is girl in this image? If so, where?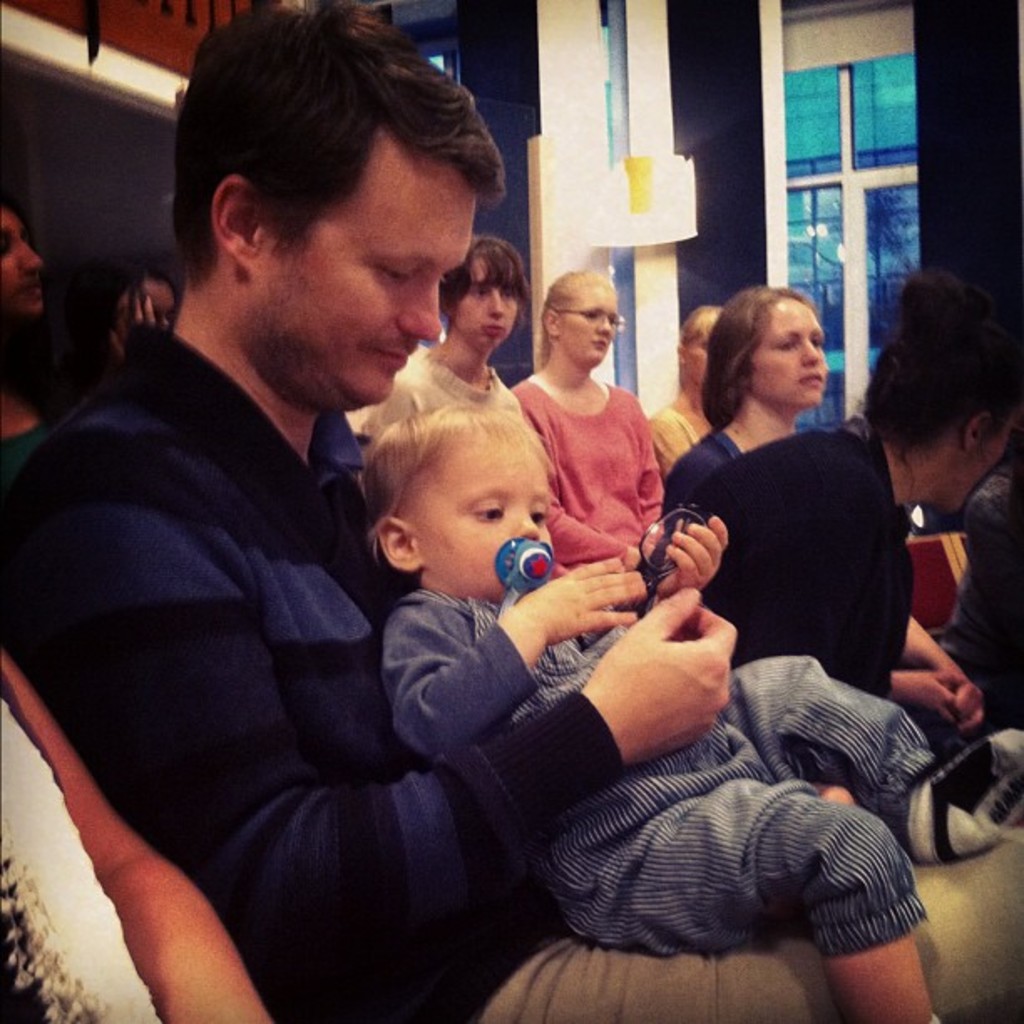
Yes, at [left=512, top=263, right=658, bottom=557].
